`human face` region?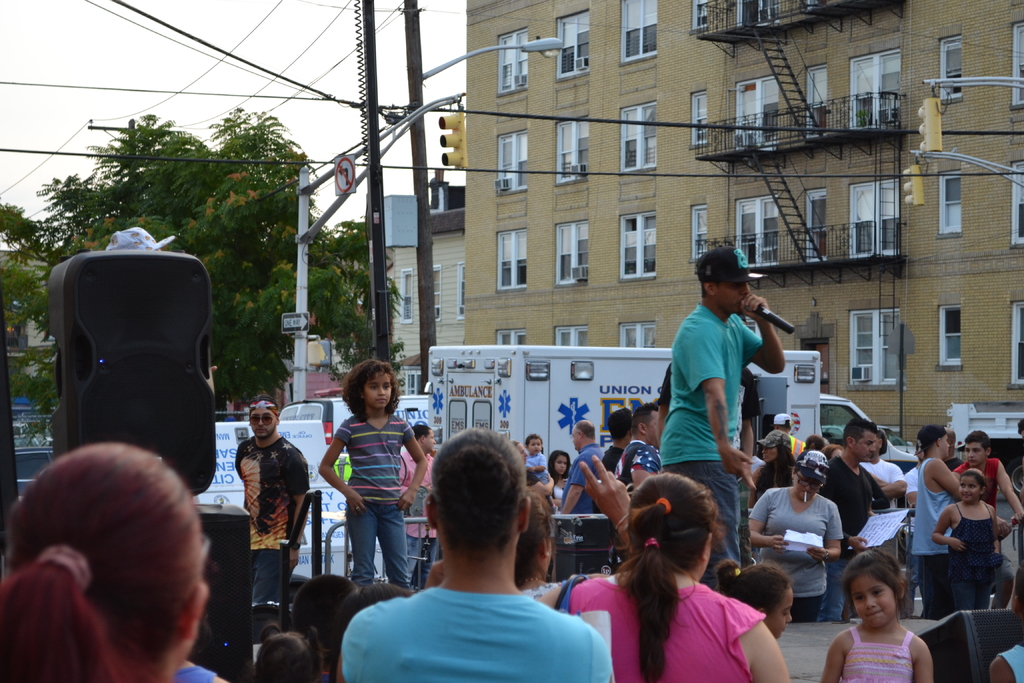
left=761, top=441, right=771, bottom=457
